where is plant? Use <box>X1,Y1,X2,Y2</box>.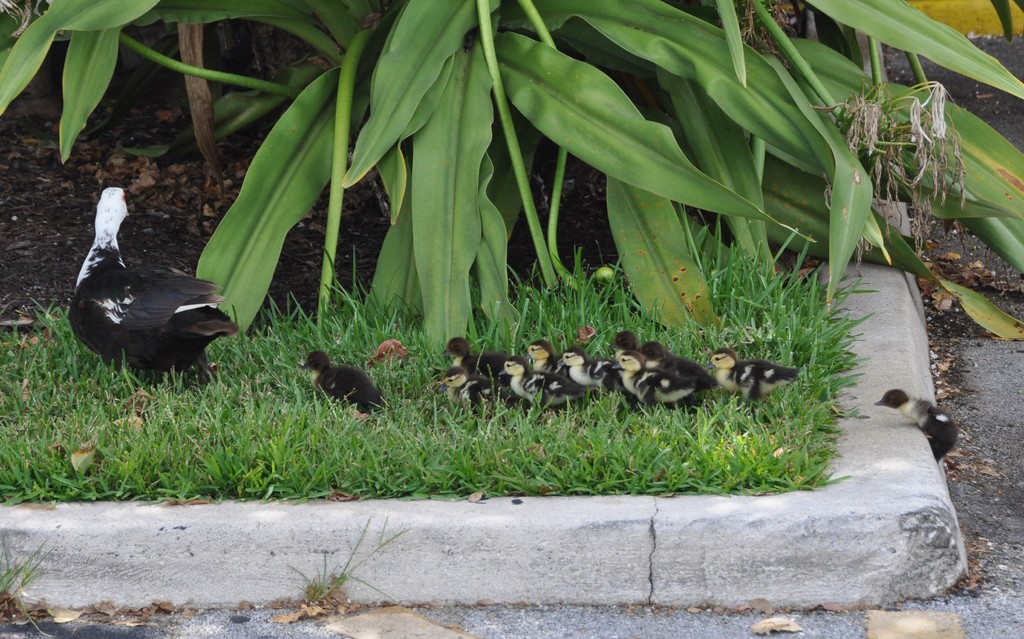
<box>798,67,974,271</box>.
